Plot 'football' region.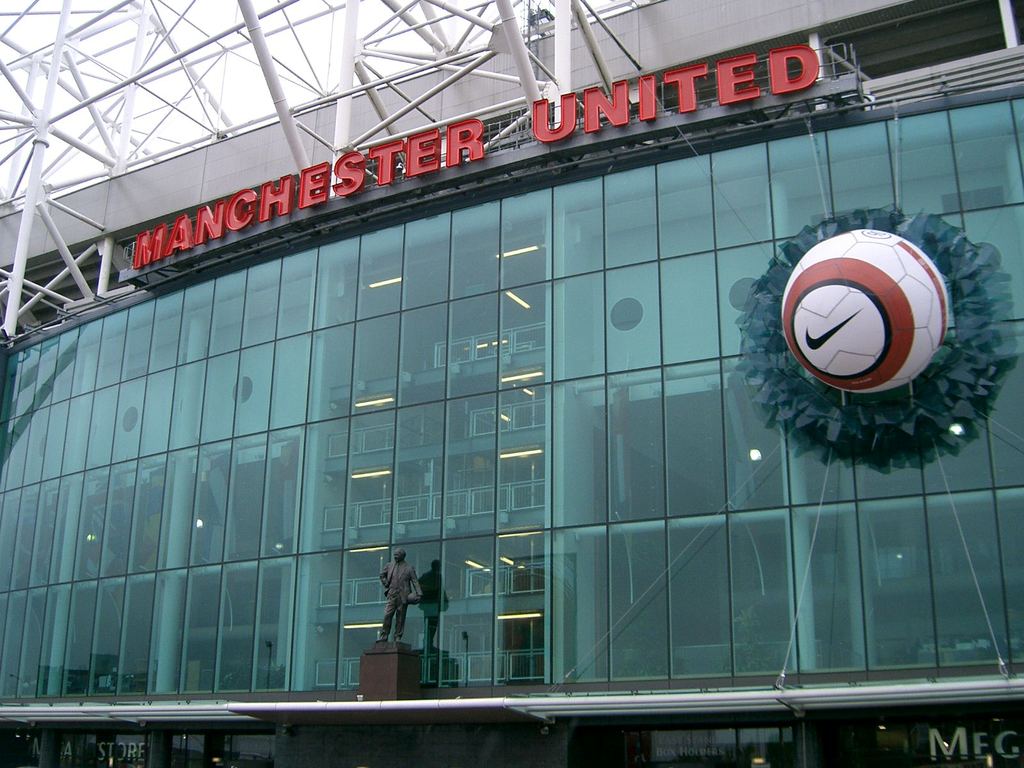
Plotted at x1=779 y1=228 x2=957 y2=394.
